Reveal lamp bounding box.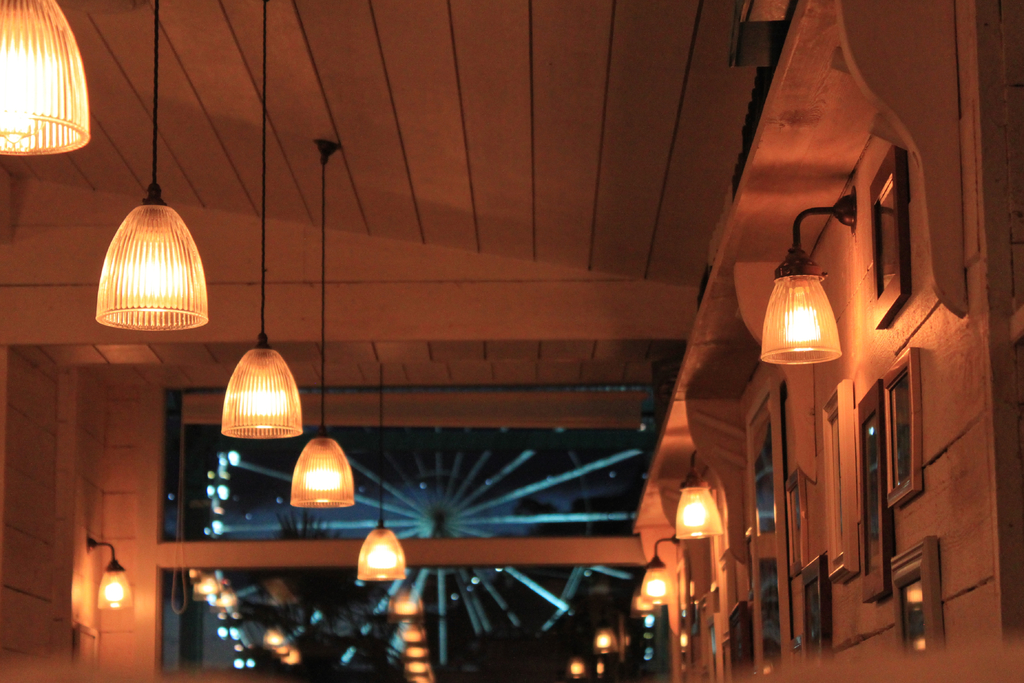
Revealed: <box>218,0,305,440</box>.
